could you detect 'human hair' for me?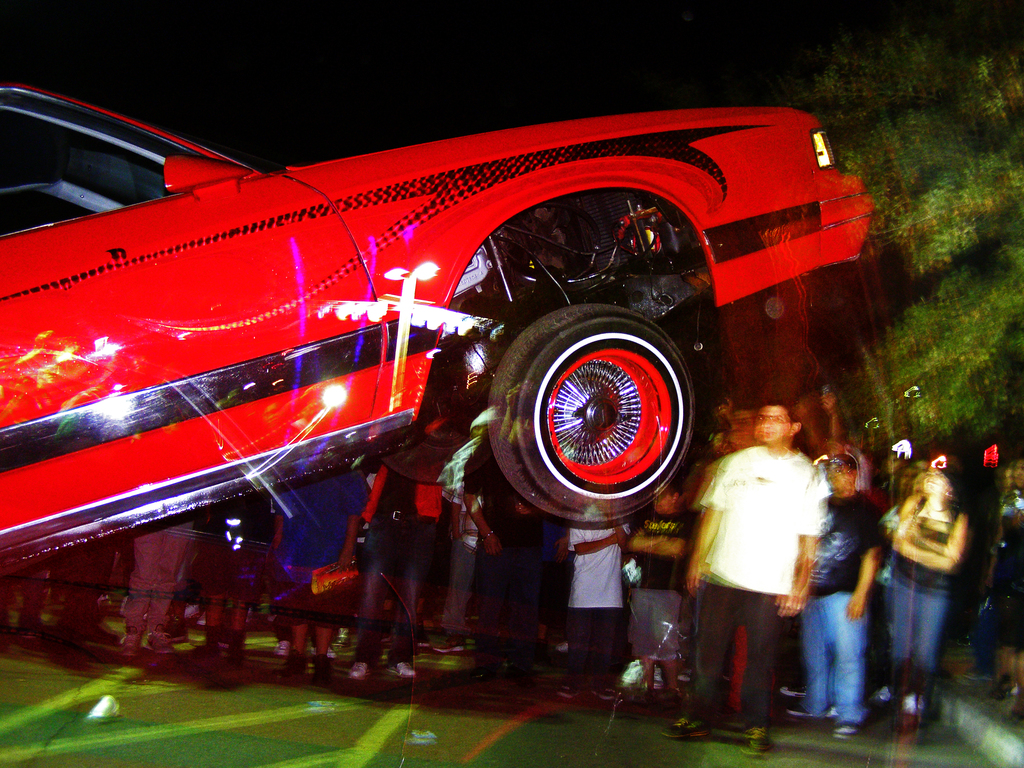
Detection result: (left=836, top=449, right=861, bottom=481).
